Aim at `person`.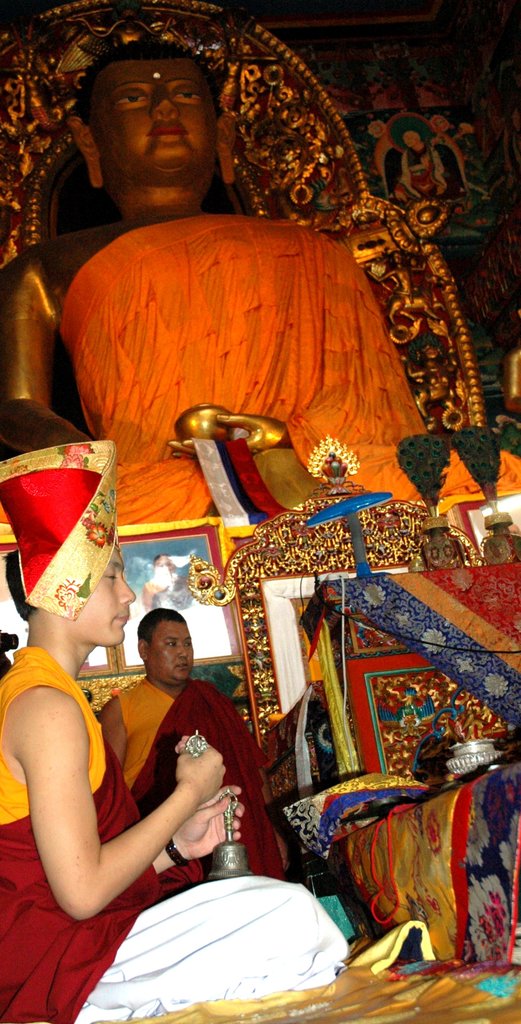
Aimed at detection(0, 22, 430, 531).
